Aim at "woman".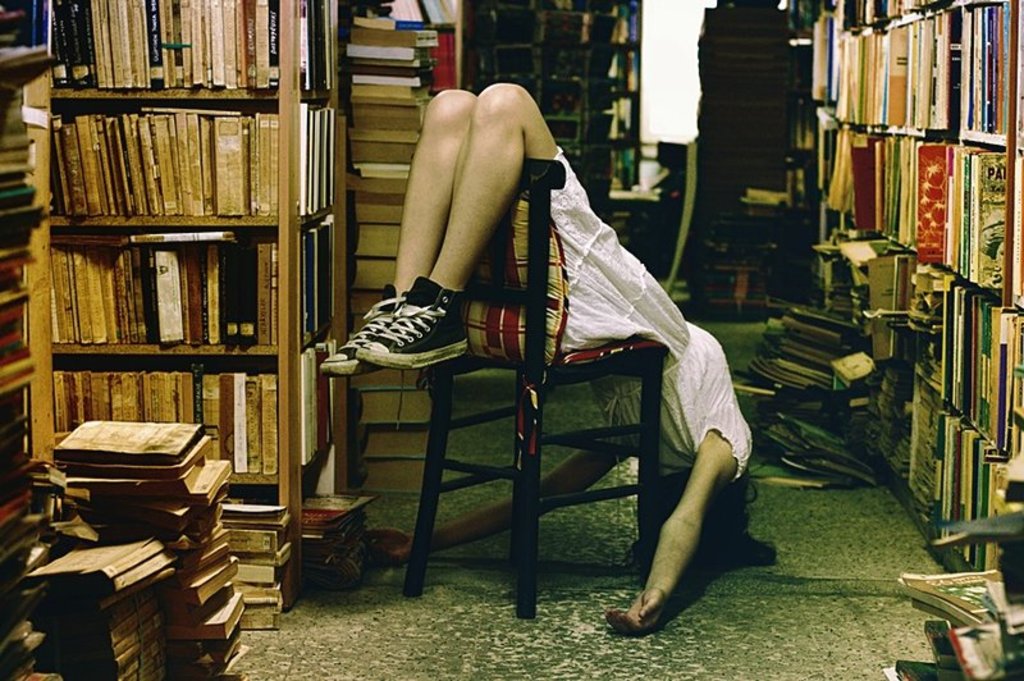
Aimed at (x1=320, y1=83, x2=783, y2=643).
